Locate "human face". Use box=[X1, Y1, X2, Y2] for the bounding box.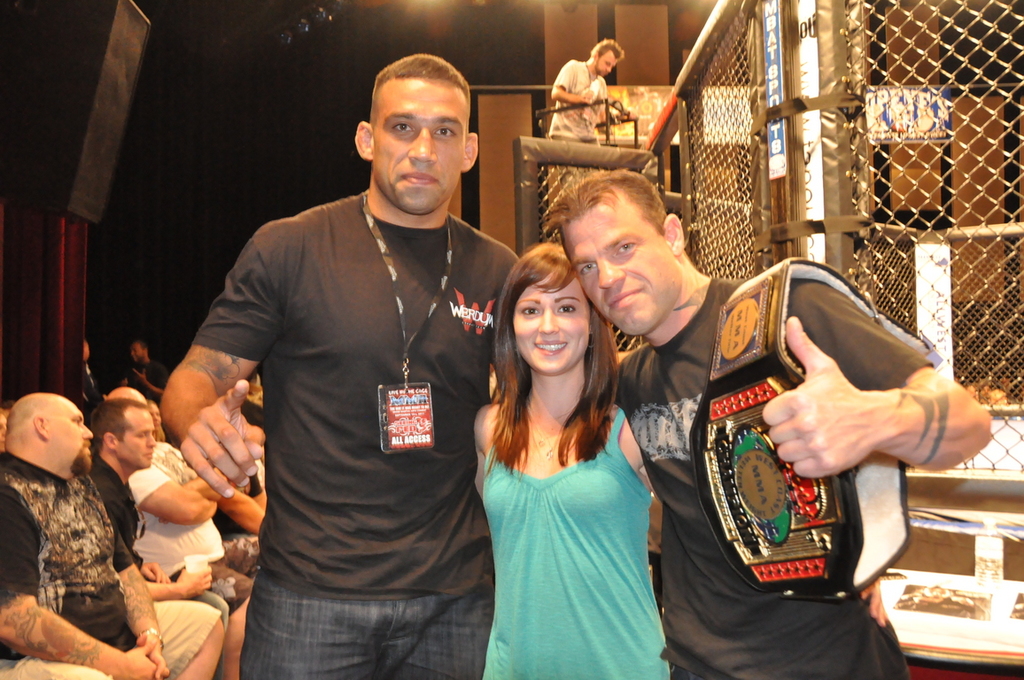
box=[594, 50, 616, 77].
